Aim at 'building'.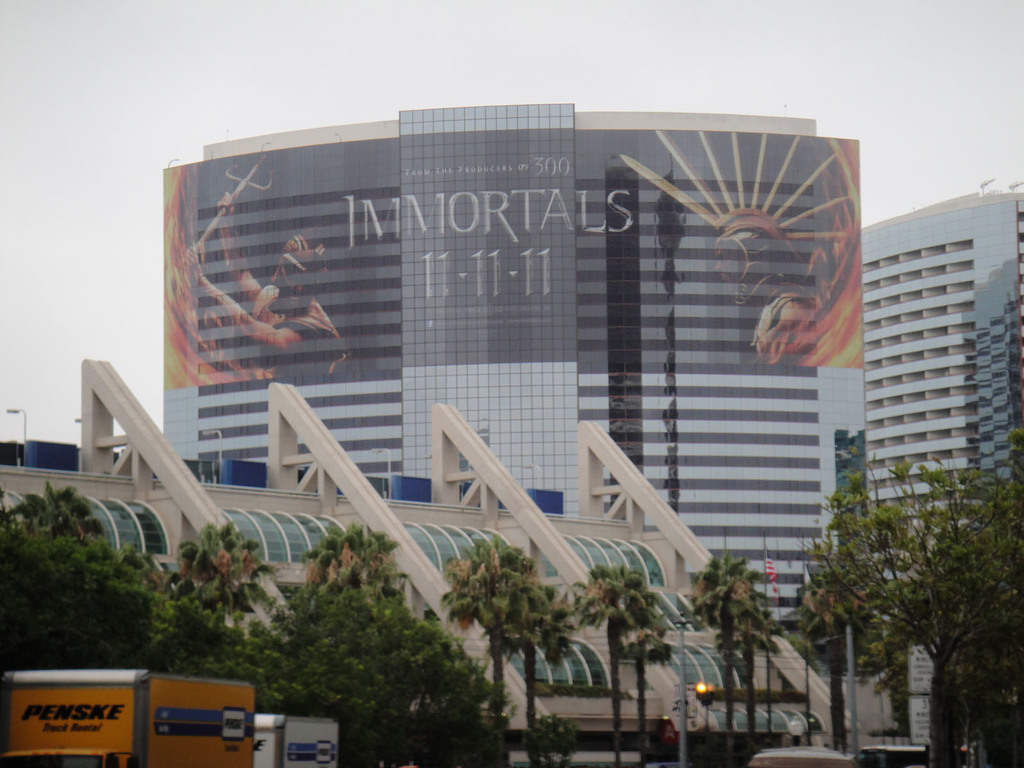
Aimed at Rect(854, 189, 1023, 572).
